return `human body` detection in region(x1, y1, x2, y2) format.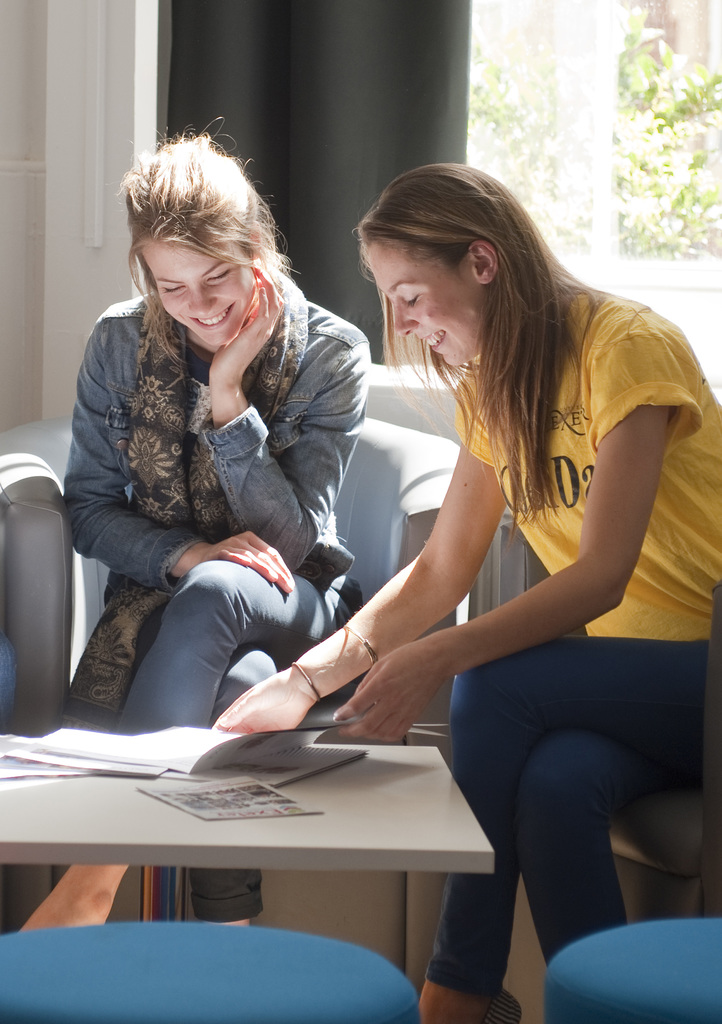
region(248, 165, 670, 949).
